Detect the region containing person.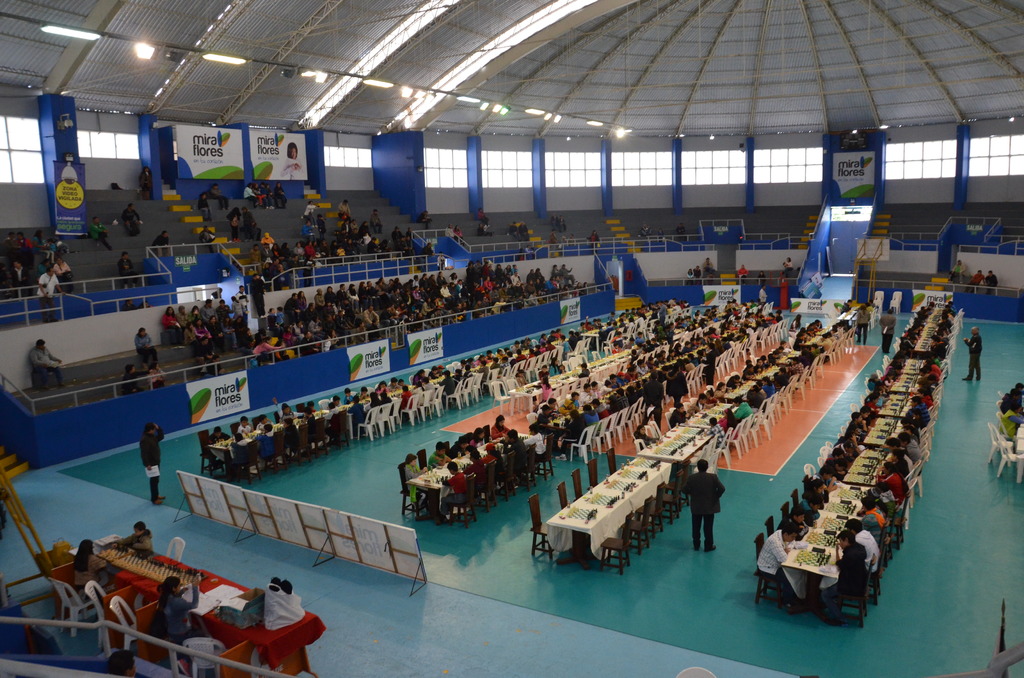
<box>35,258,53,294</box>.
